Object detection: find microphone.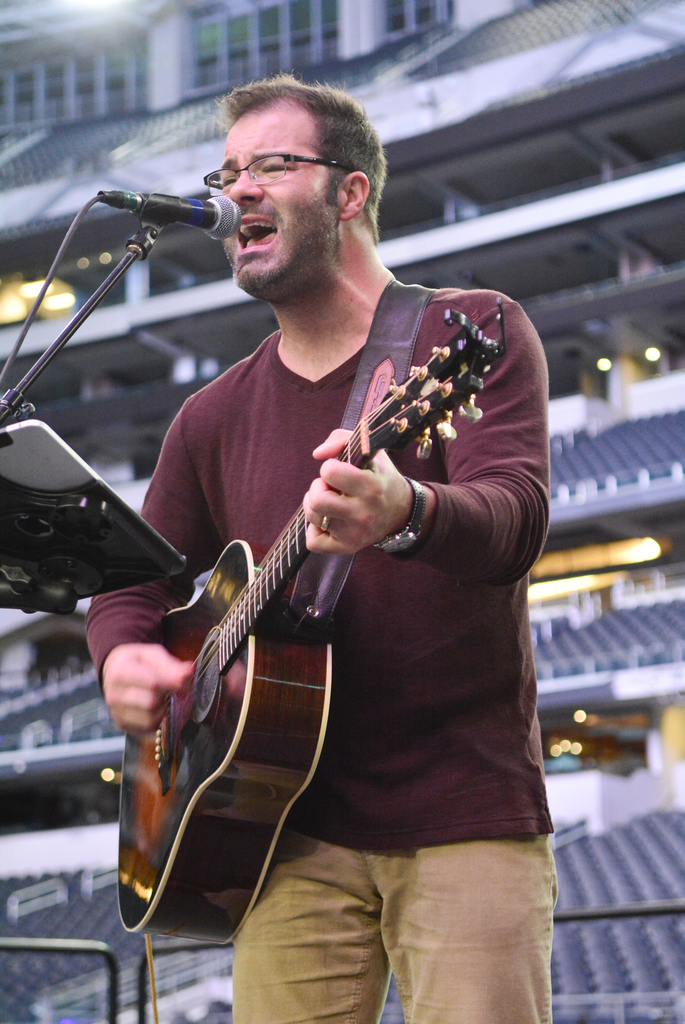
detection(92, 183, 251, 244).
